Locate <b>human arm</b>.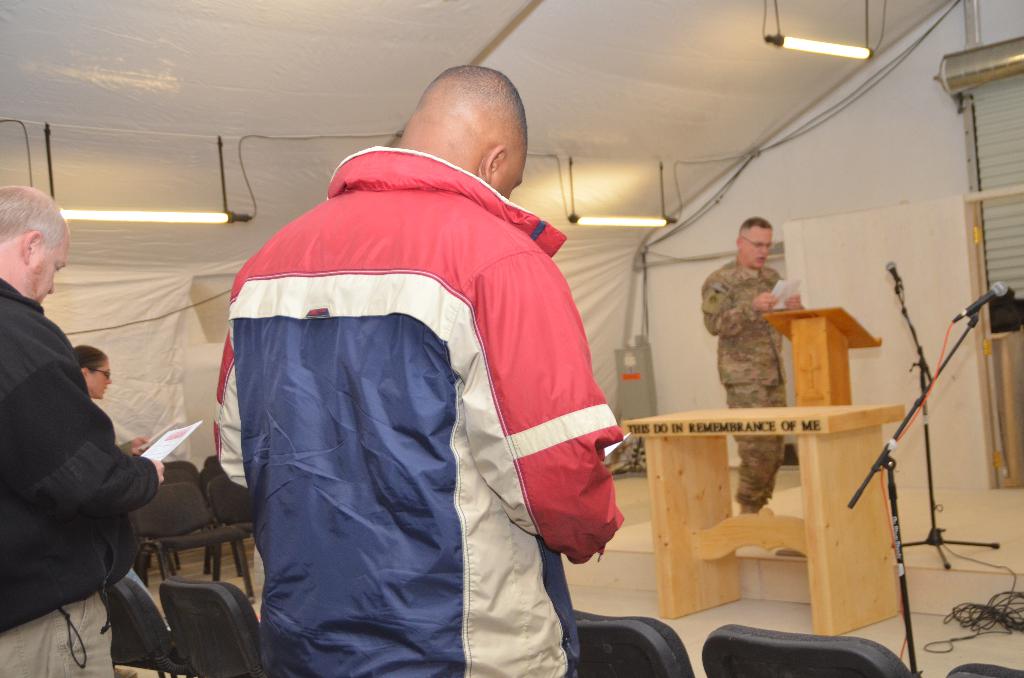
Bounding box: (x1=474, y1=242, x2=623, y2=571).
